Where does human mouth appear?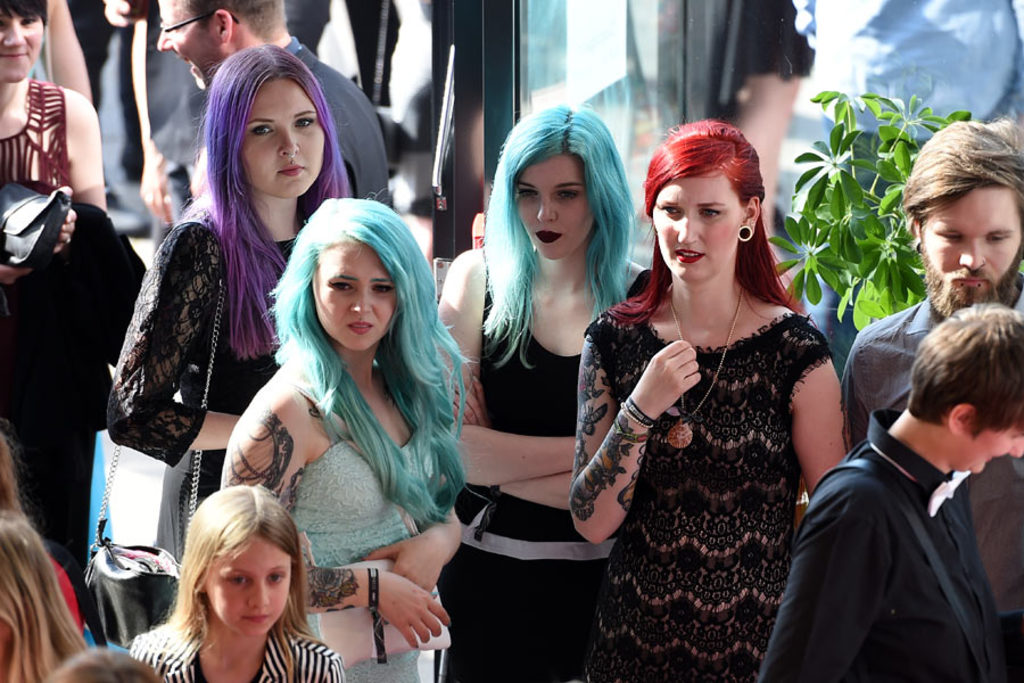
Appears at [left=537, top=227, right=561, bottom=241].
